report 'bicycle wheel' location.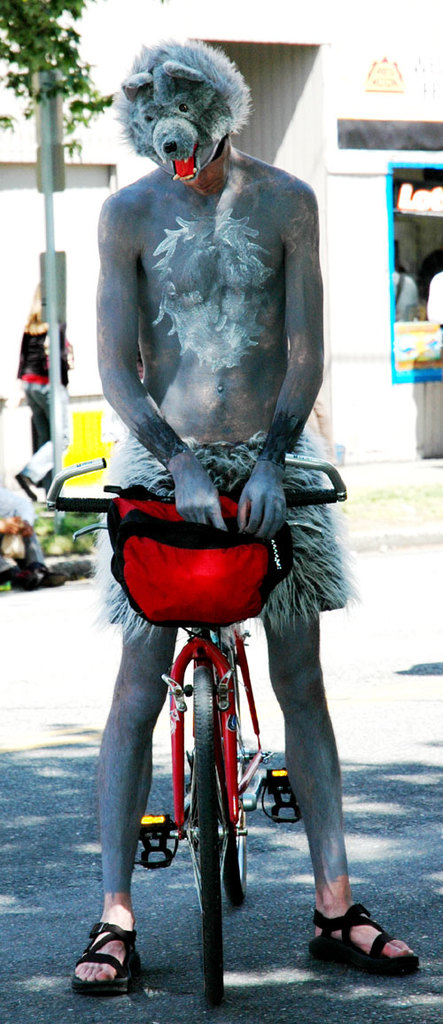
Report: left=190, top=664, right=218, bottom=1003.
